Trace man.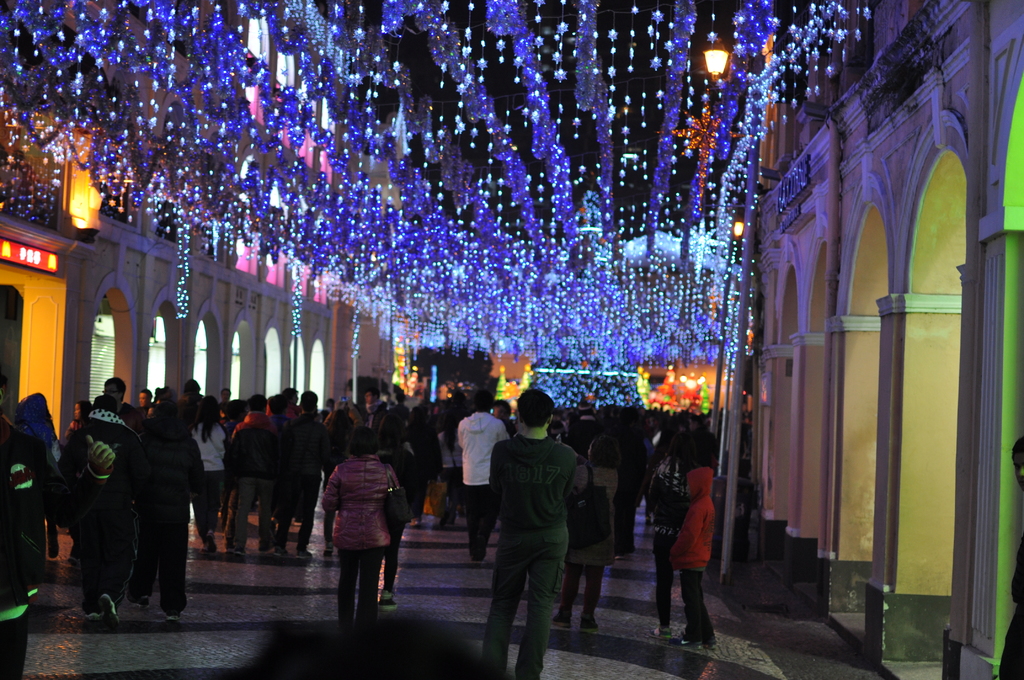
Traced to crop(361, 388, 390, 426).
